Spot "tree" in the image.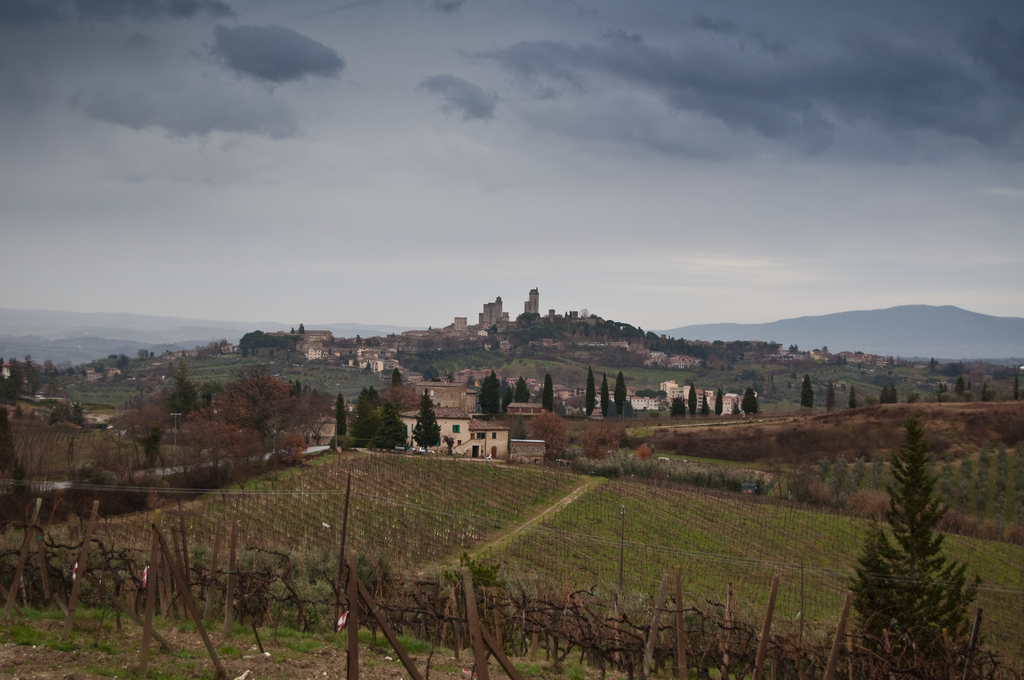
"tree" found at bbox=[1010, 366, 1023, 399].
